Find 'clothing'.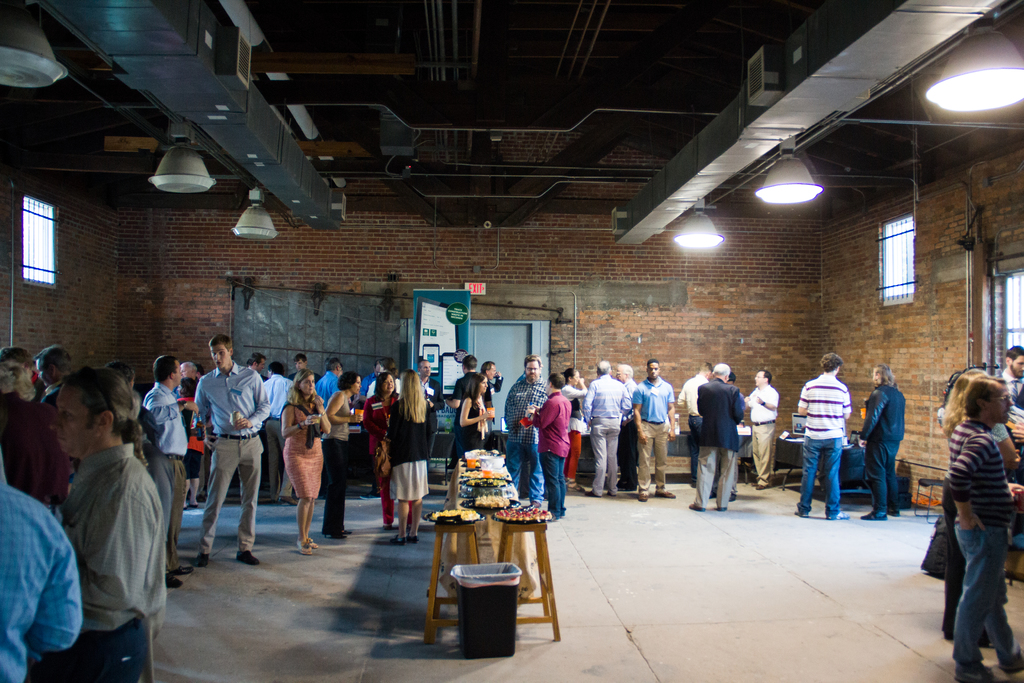
{"left": 932, "top": 393, "right": 1021, "bottom": 639}.
